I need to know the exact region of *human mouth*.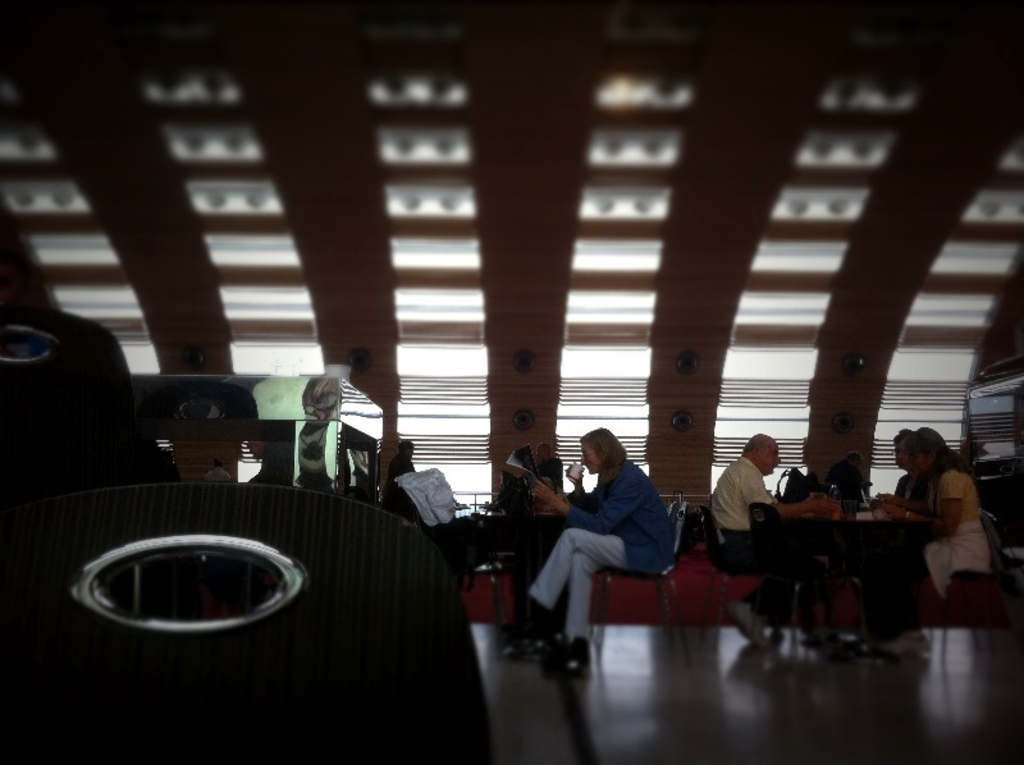
Region: [778, 472, 780, 473].
